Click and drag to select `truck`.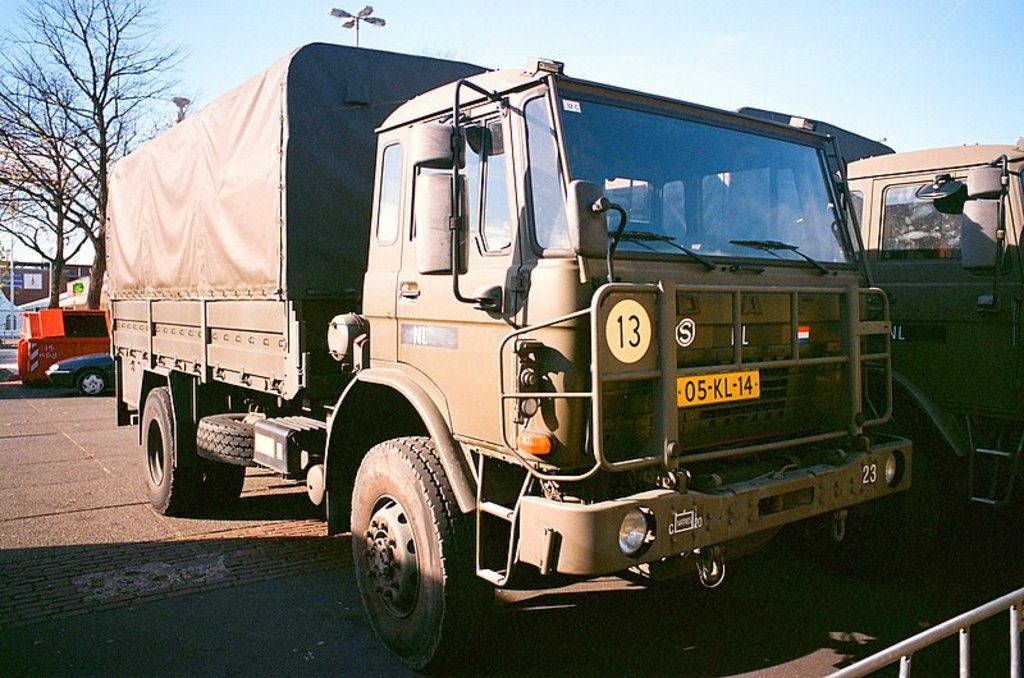
Selection: [left=735, top=97, right=1023, bottom=565].
